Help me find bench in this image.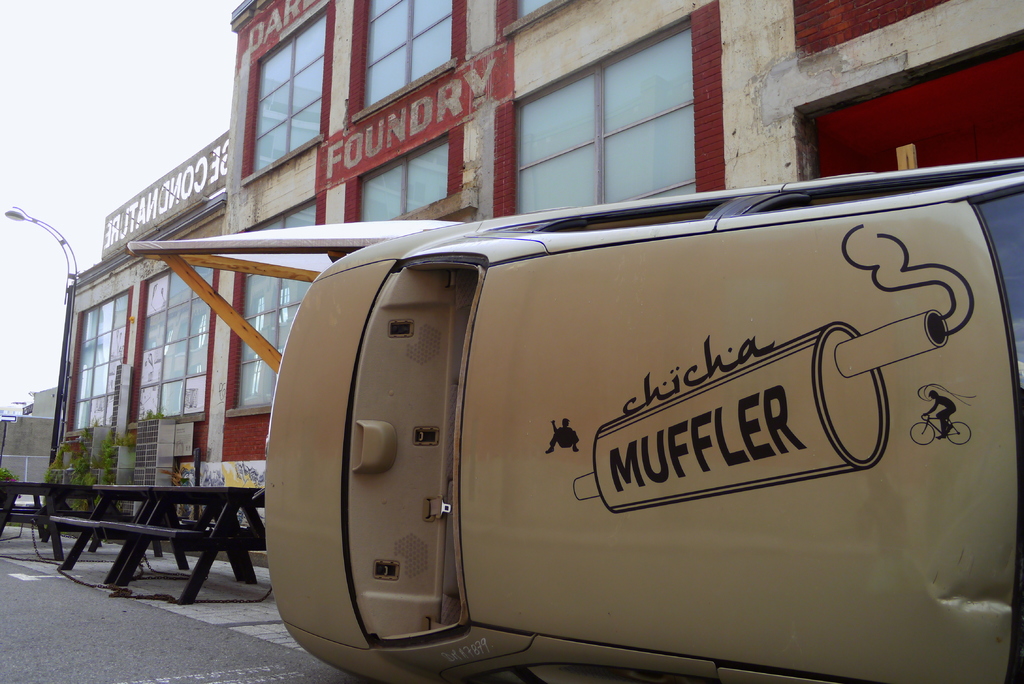
Found it: 0:480:136:568.
